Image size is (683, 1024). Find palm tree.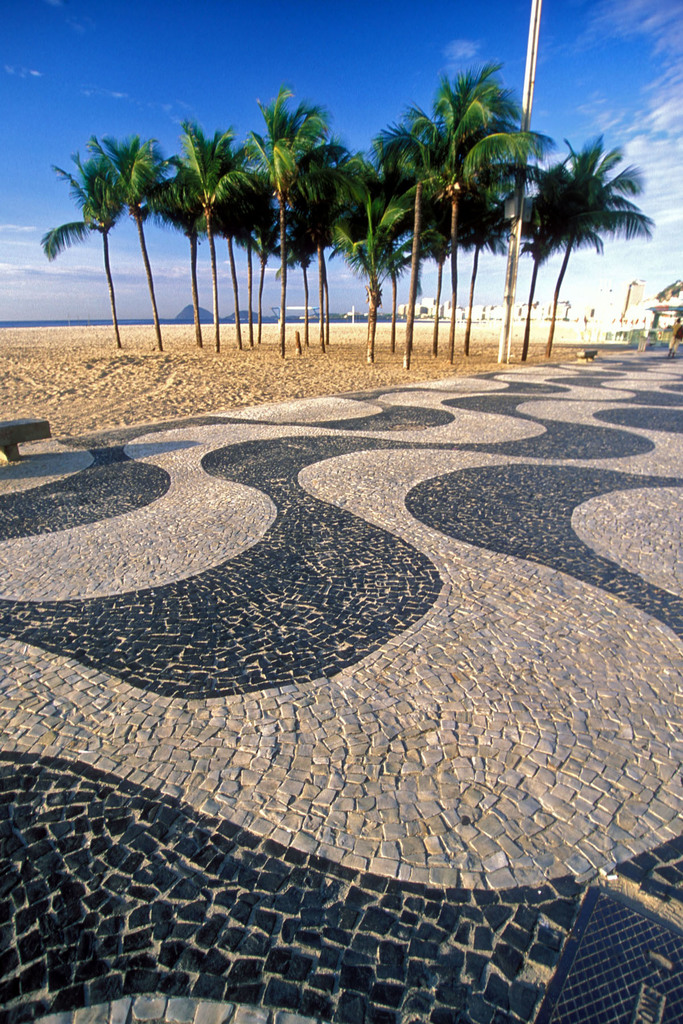
Rect(525, 129, 652, 355).
